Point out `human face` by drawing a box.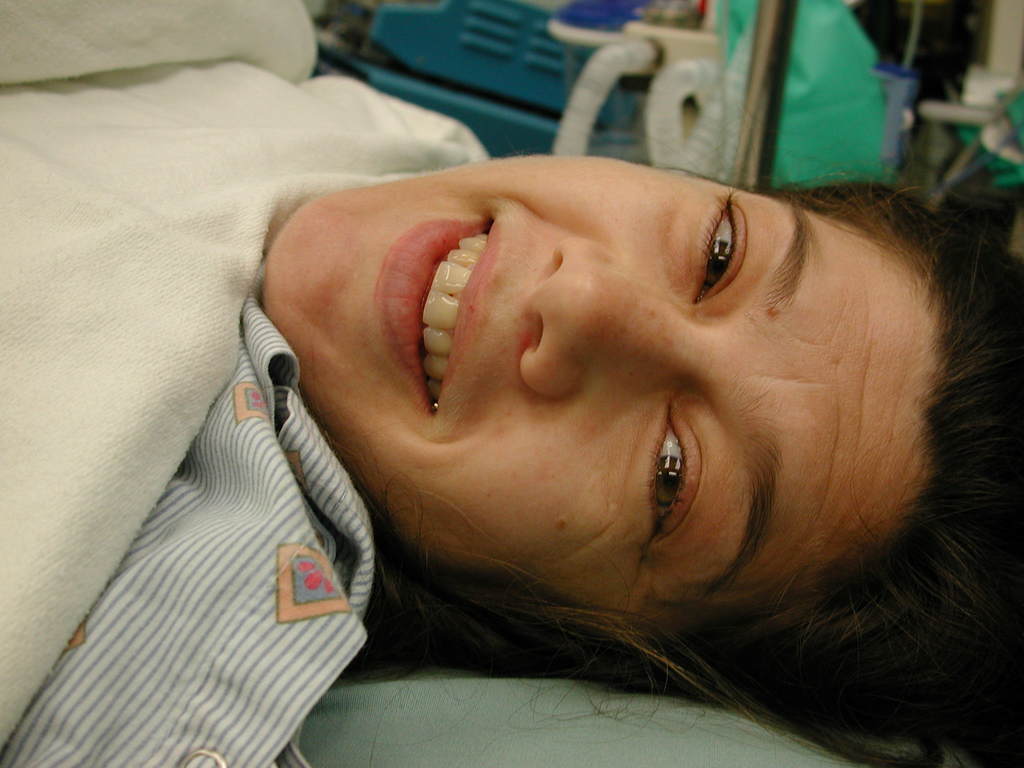
<box>268,152,940,636</box>.
